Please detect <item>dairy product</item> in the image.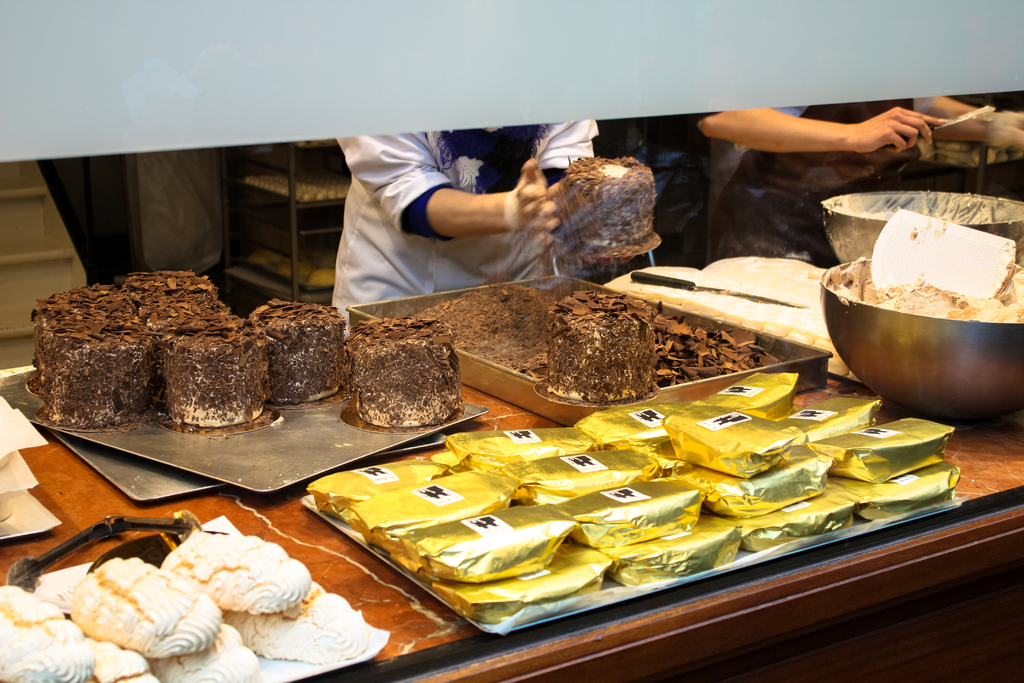
box(310, 444, 443, 523).
